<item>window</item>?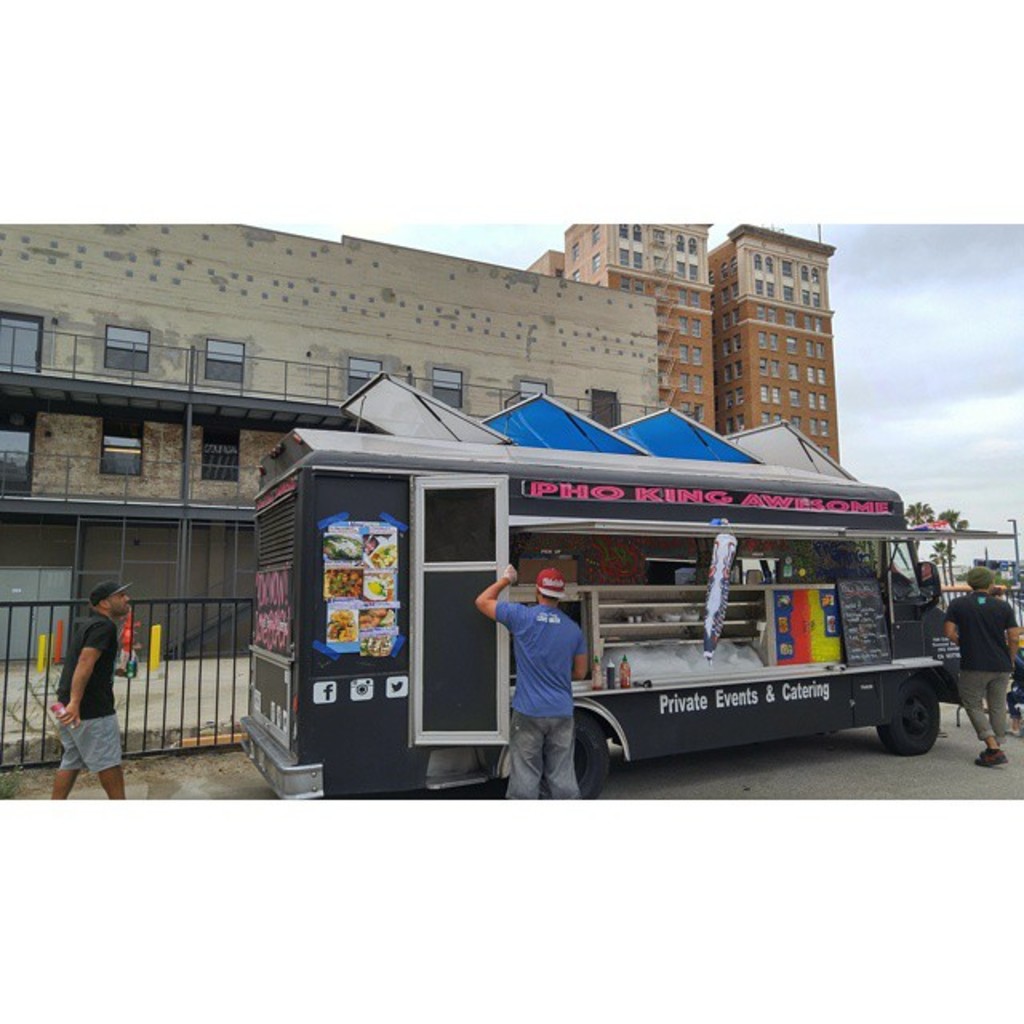
0, 306, 42, 378
